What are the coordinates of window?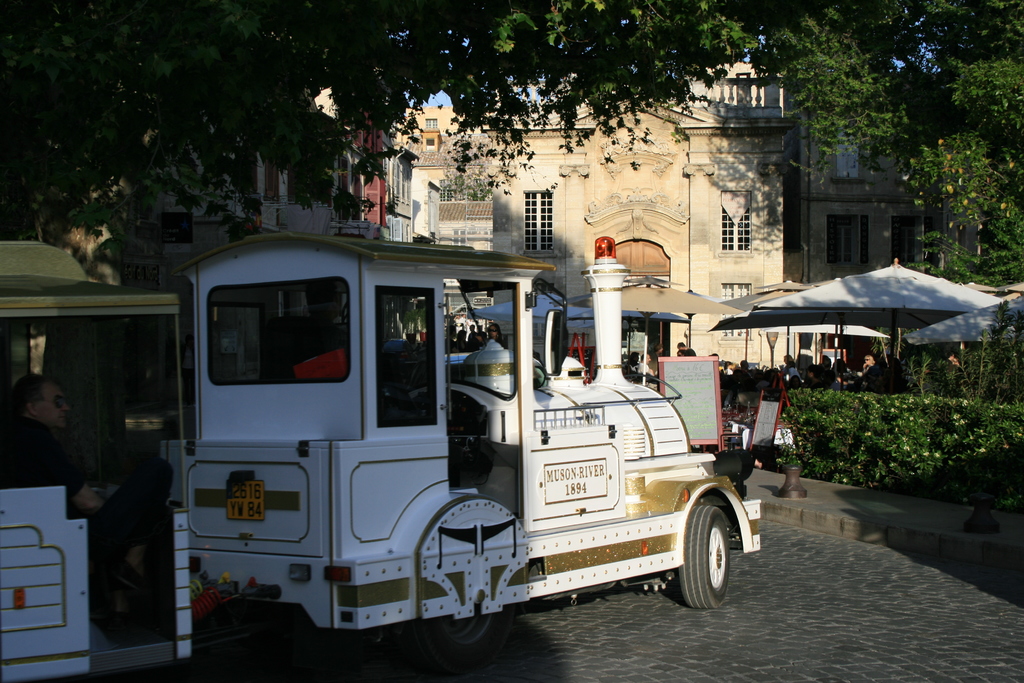
detection(798, 331, 820, 373).
